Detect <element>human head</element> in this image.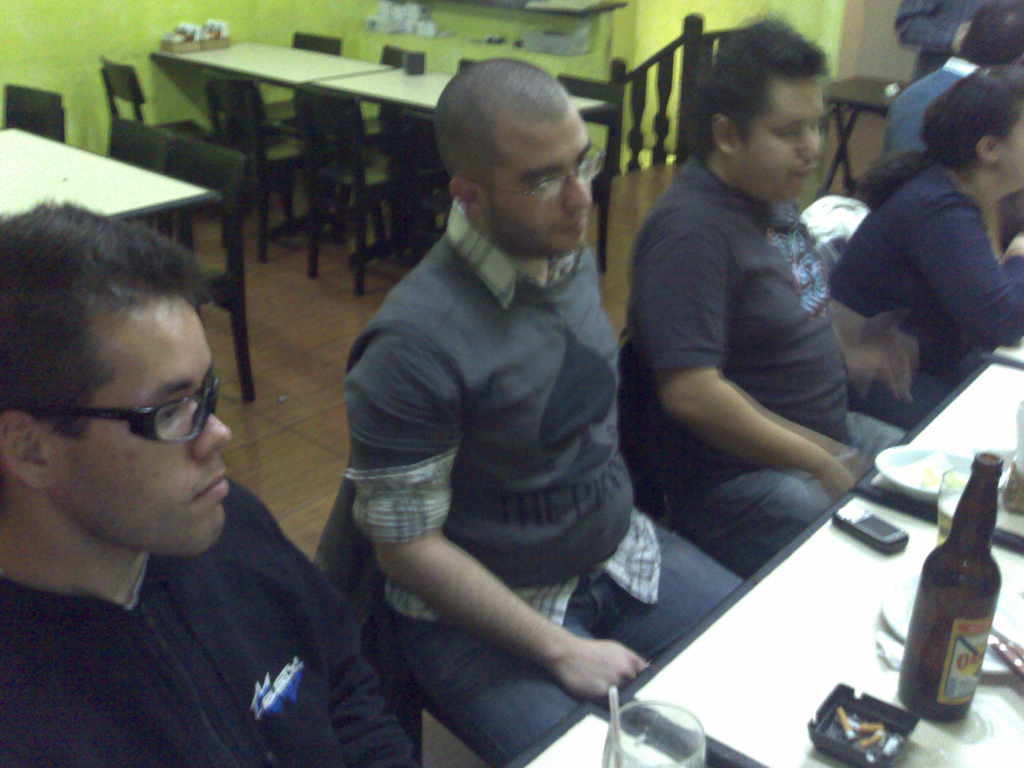
Detection: 13:187:236:577.
